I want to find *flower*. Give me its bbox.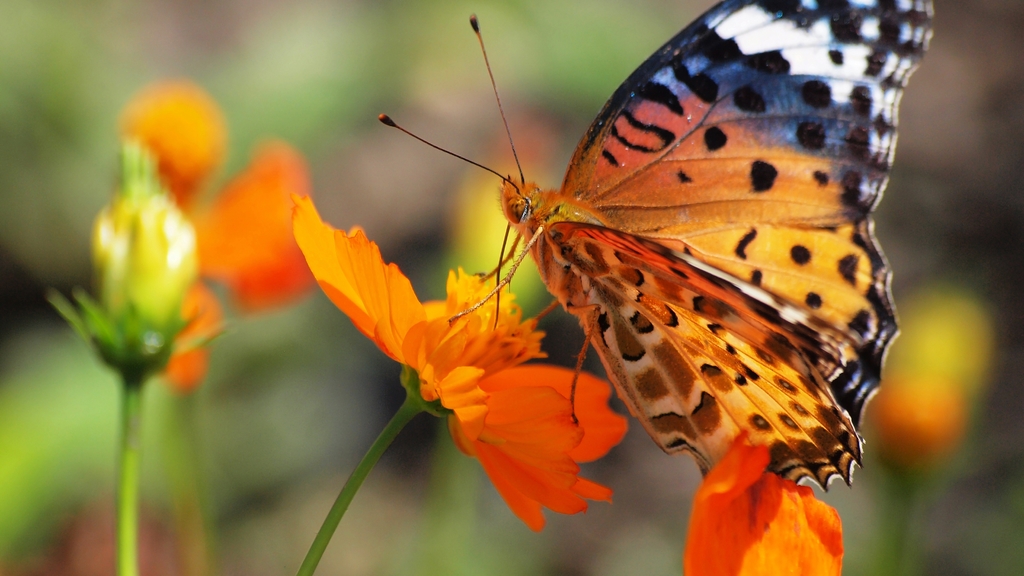
665:465:847:566.
